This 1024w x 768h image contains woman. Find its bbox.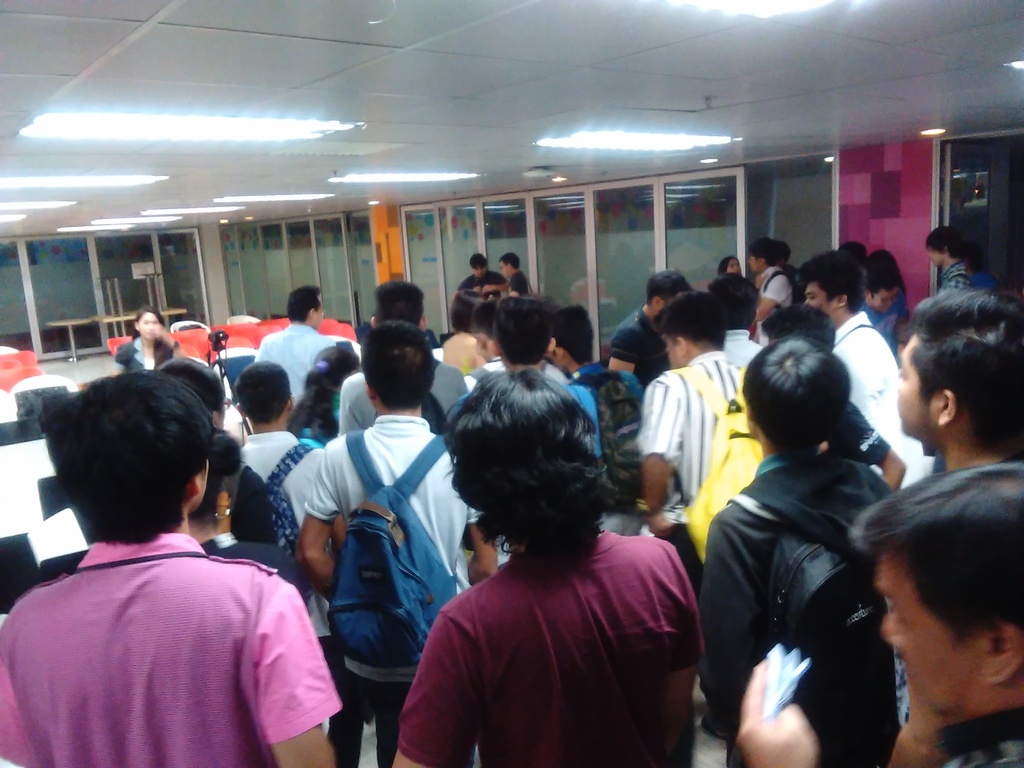
rect(113, 303, 174, 372).
